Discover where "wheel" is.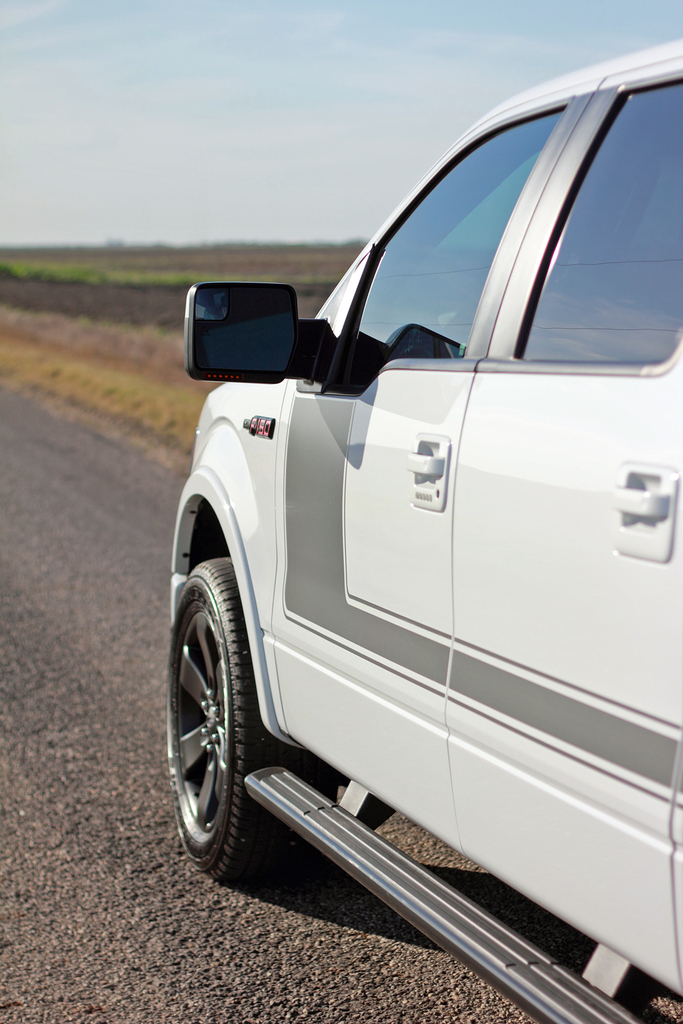
Discovered at <region>167, 556, 336, 883</region>.
